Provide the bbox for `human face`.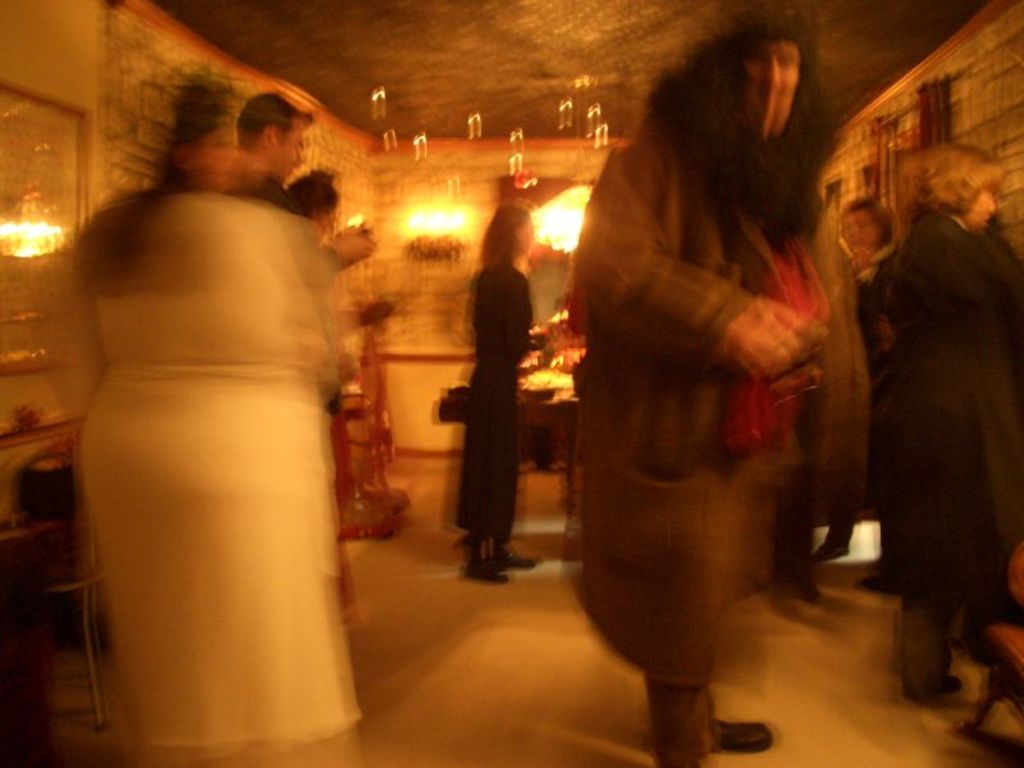
box=[963, 183, 998, 232].
